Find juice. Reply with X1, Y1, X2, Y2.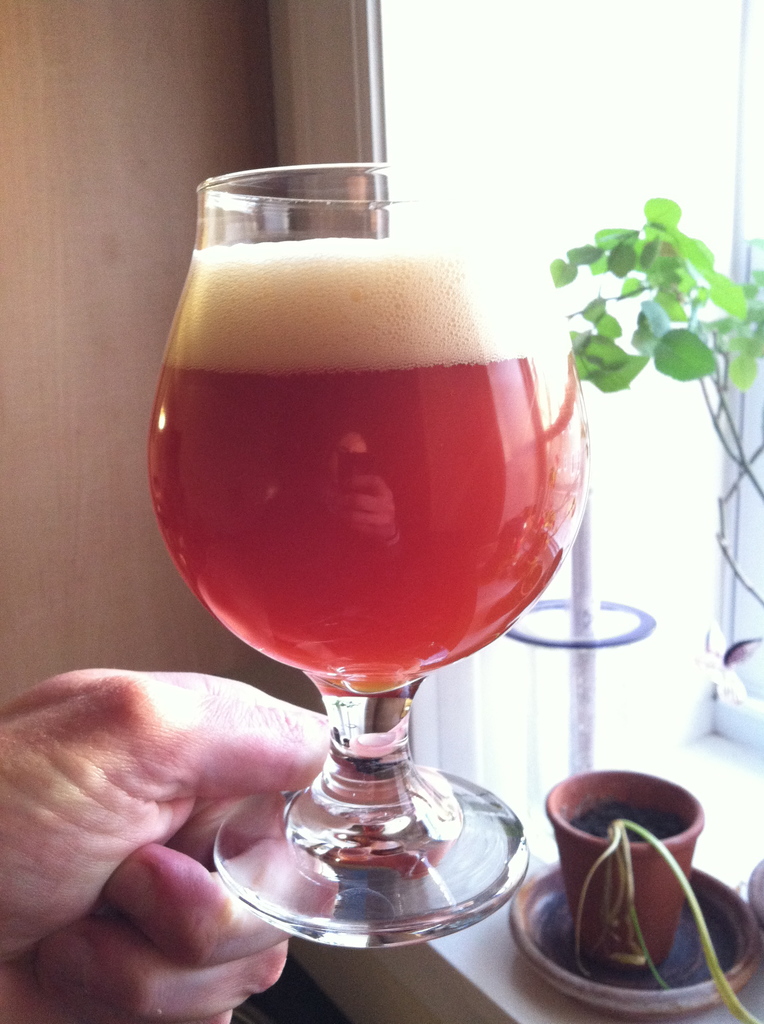
134, 360, 585, 696.
